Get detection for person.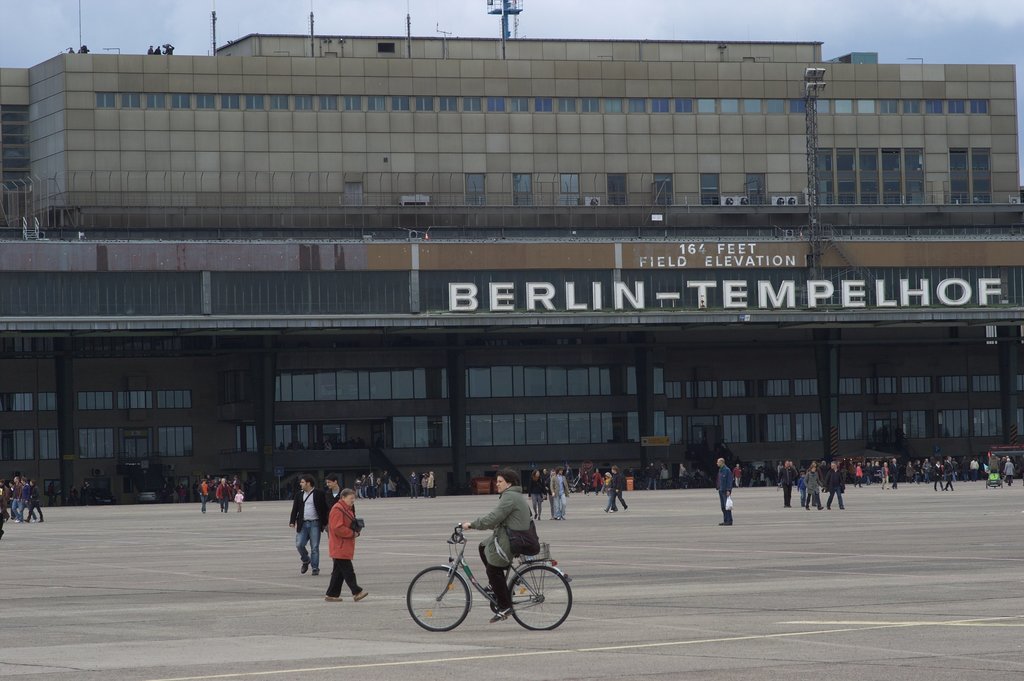
Detection: <box>325,474,346,575</box>.
